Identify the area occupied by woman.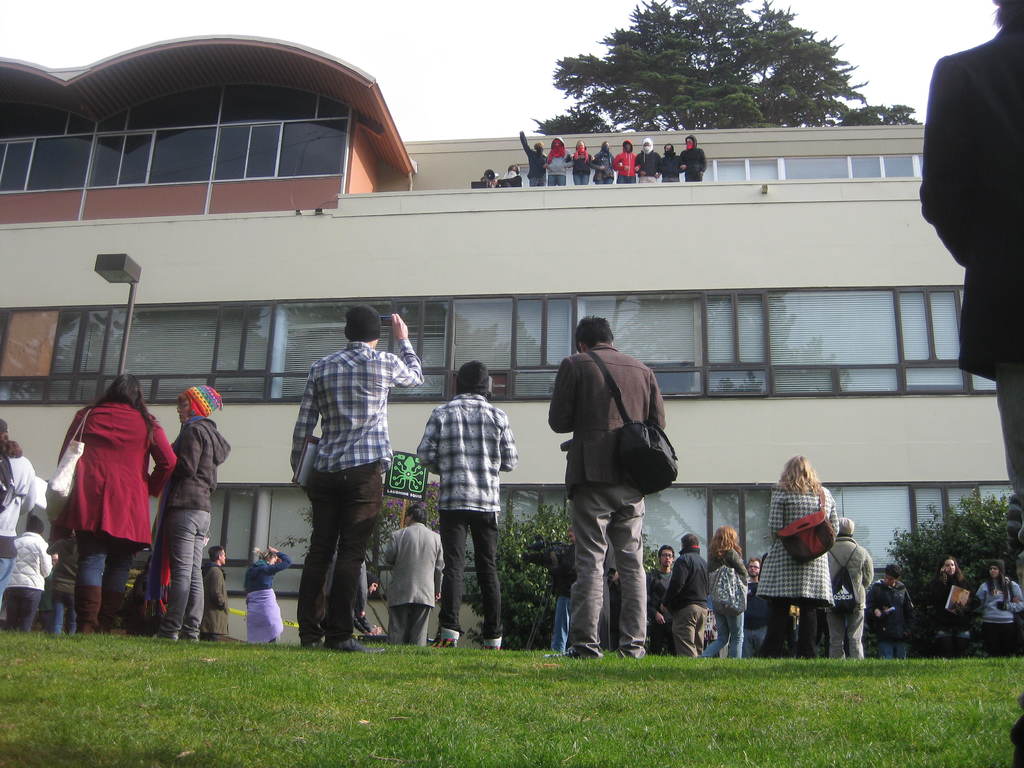
Area: locate(700, 525, 748, 659).
